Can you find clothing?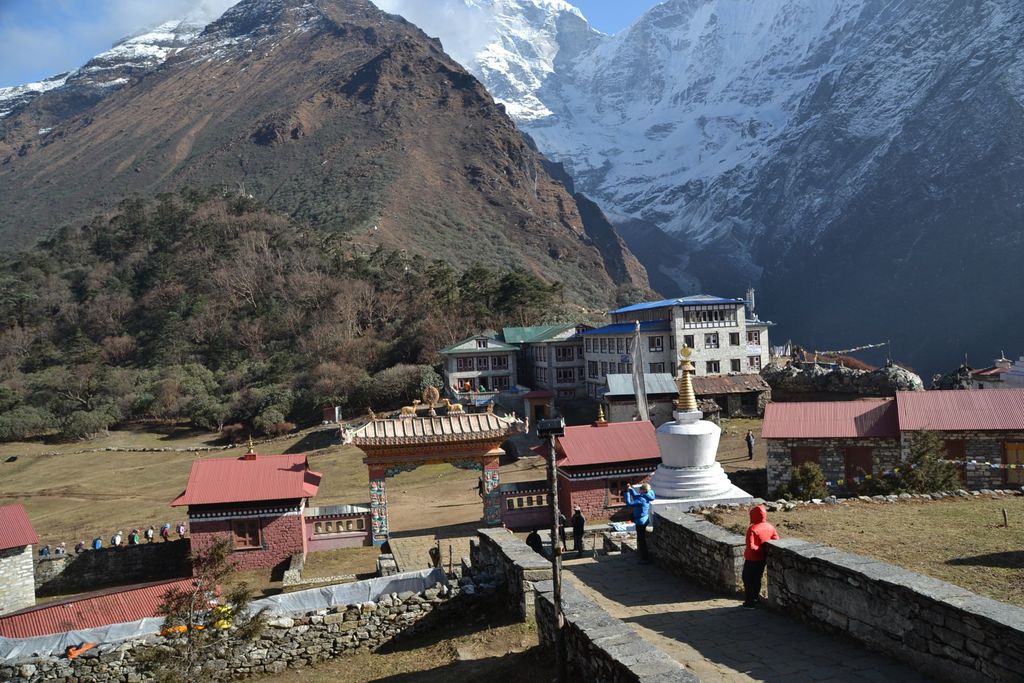
Yes, bounding box: box=[740, 504, 782, 604].
